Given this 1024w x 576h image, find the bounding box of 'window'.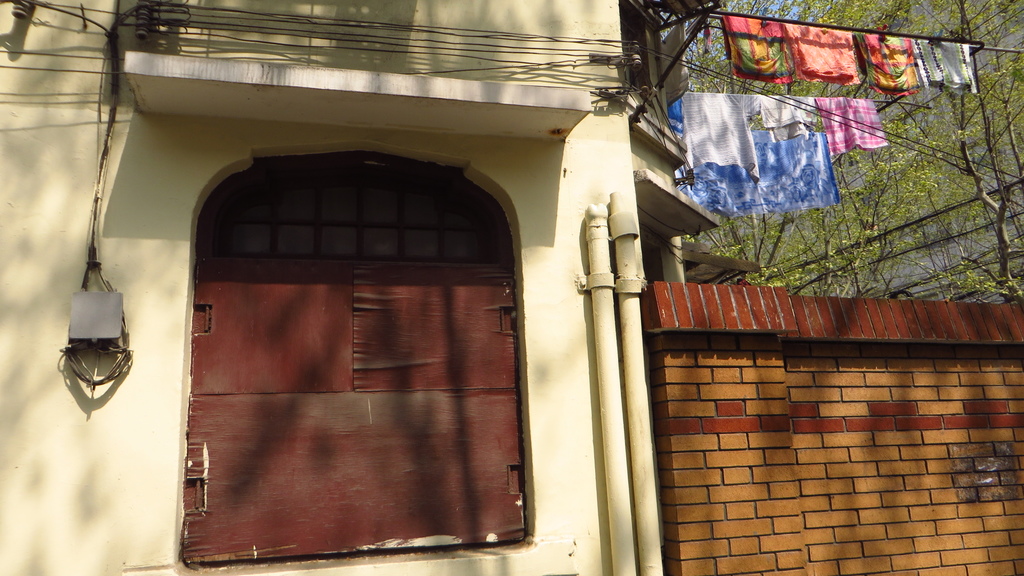
box=[184, 154, 532, 557].
